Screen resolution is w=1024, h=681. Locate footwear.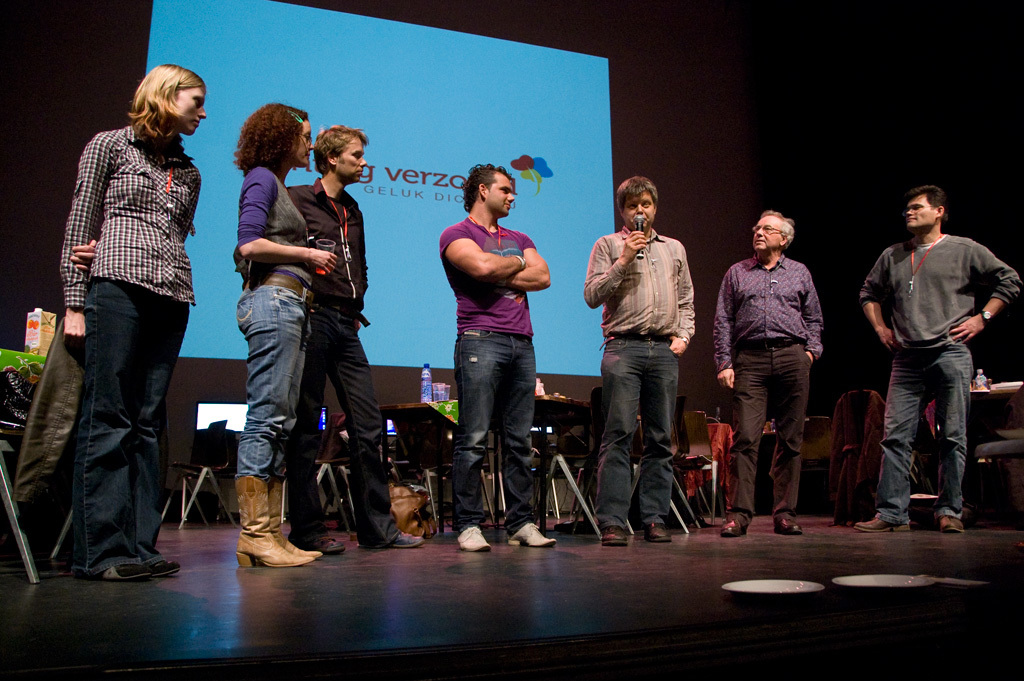
x1=598 y1=527 x2=620 y2=543.
